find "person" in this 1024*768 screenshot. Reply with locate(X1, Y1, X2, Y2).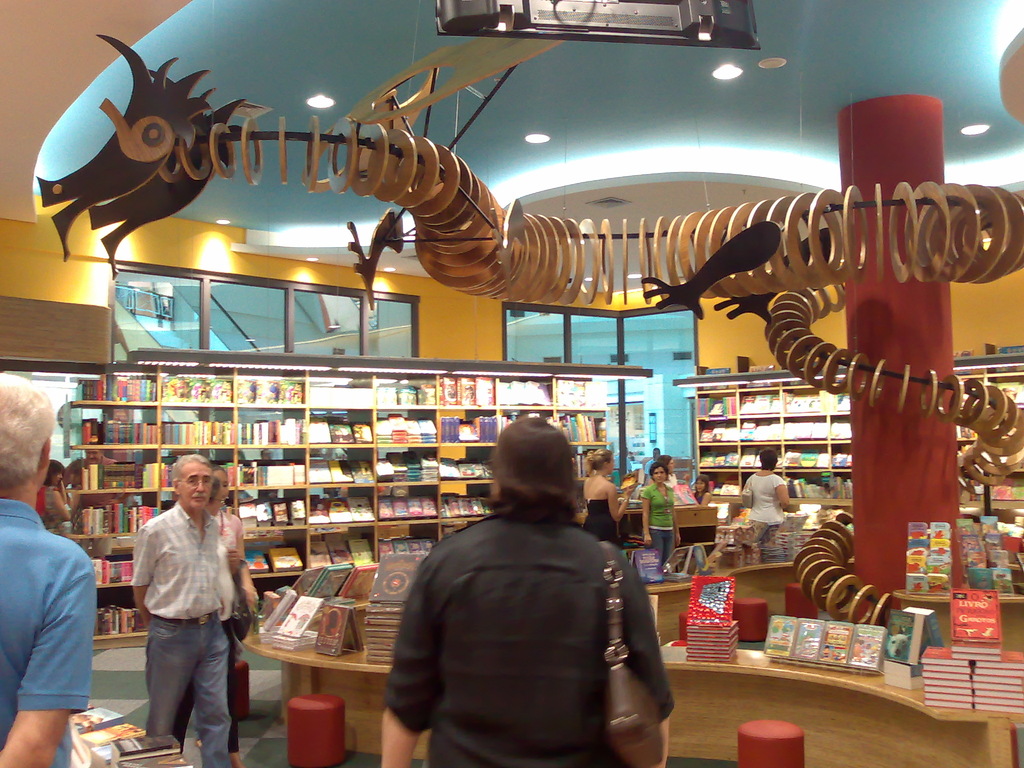
locate(376, 415, 674, 767).
